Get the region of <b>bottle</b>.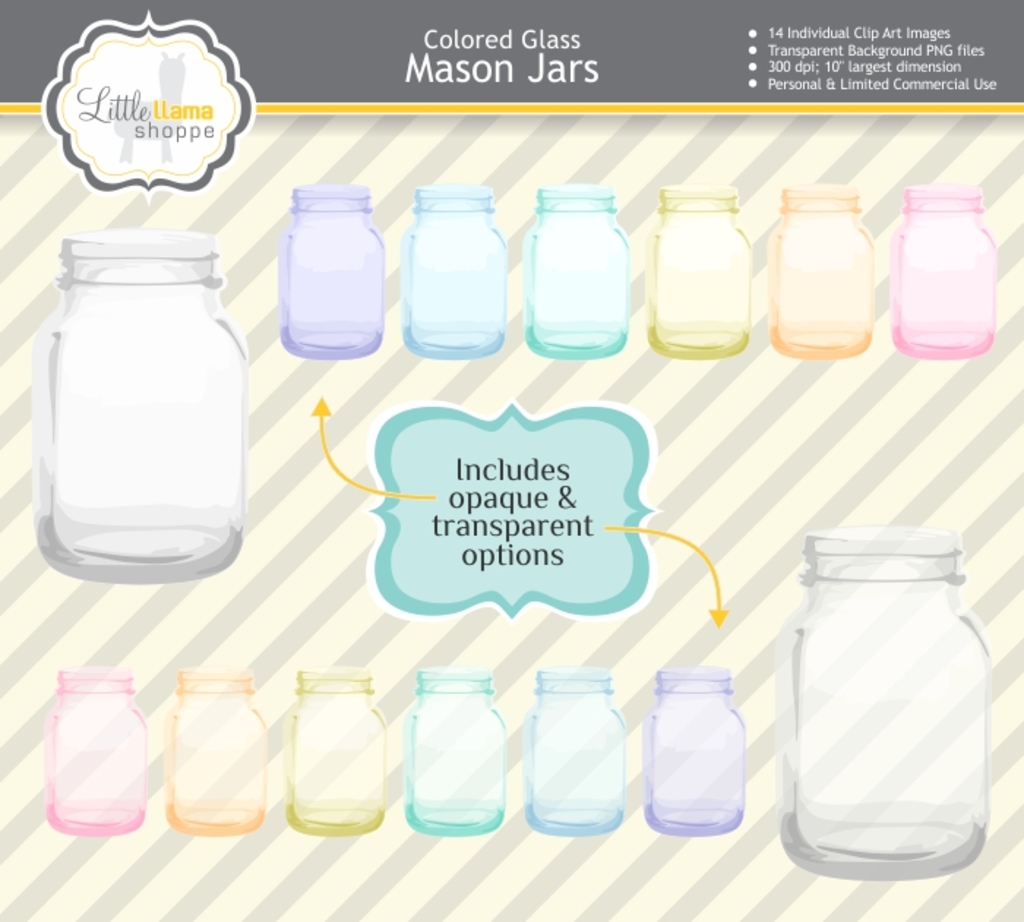
[894, 186, 995, 361].
